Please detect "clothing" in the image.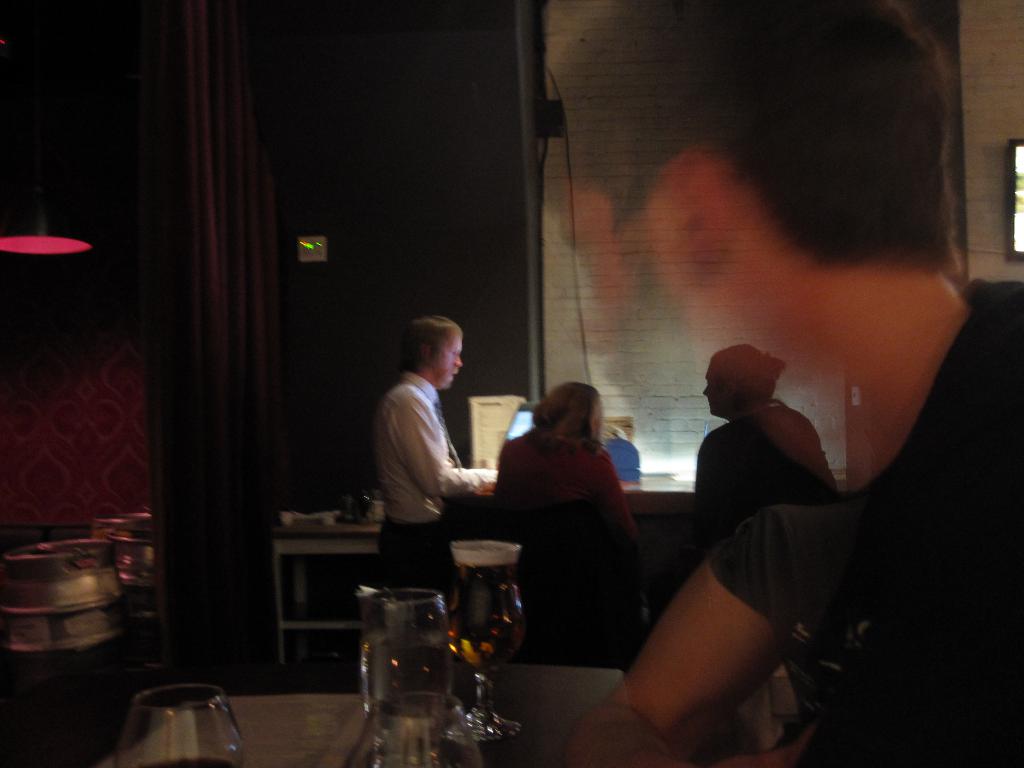
694 401 837 749.
